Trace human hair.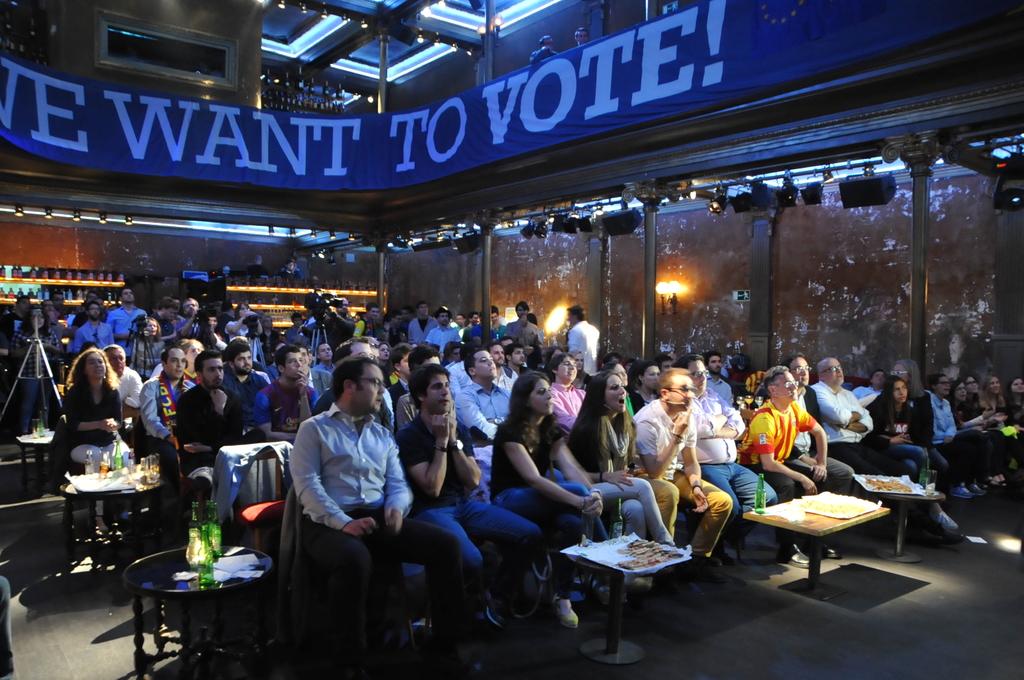
Traced to 929,375,938,391.
